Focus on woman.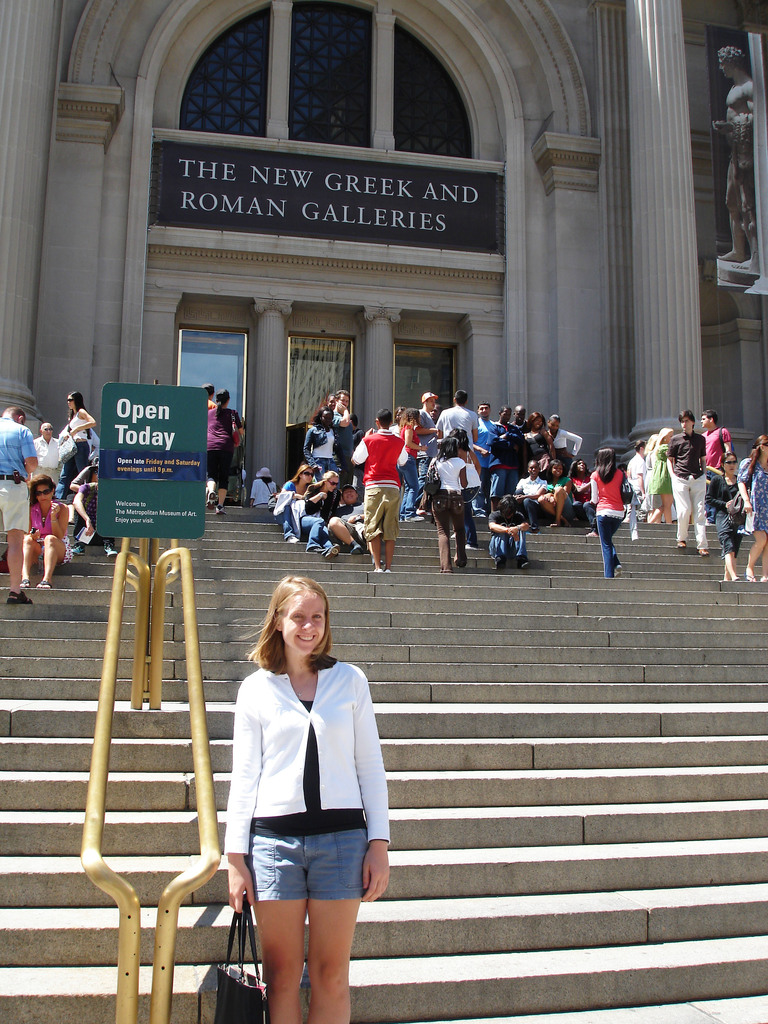
Focused at left=396, top=404, right=427, bottom=526.
